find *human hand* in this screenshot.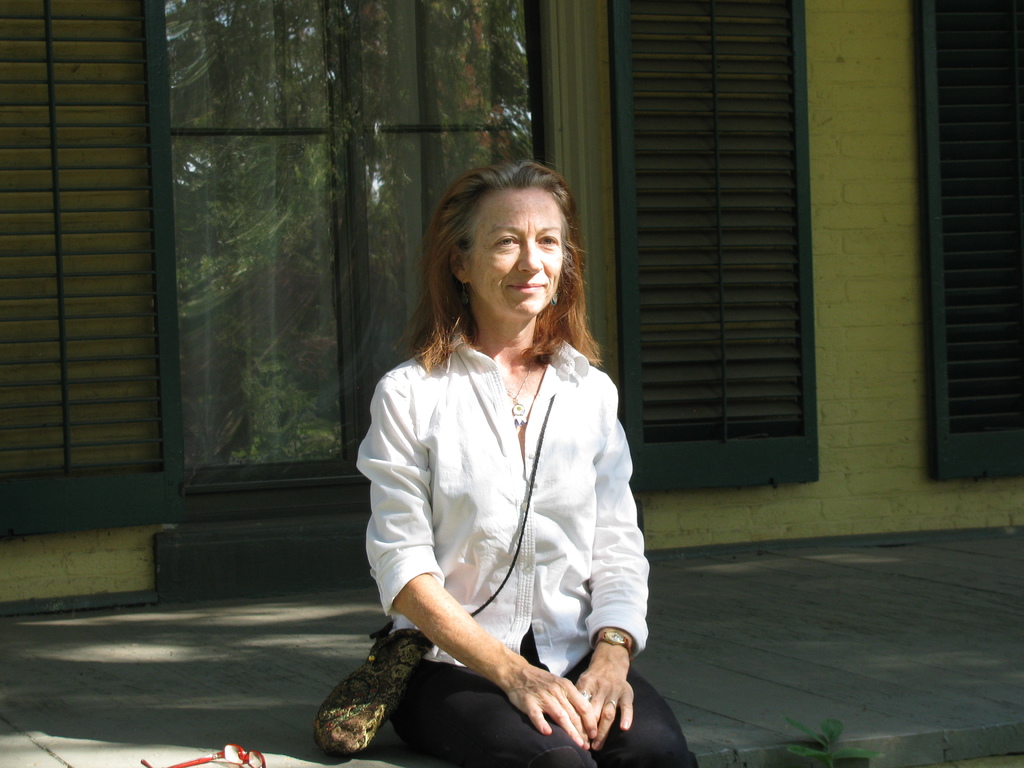
The bounding box for *human hand* is locate(501, 662, 598, 752).
